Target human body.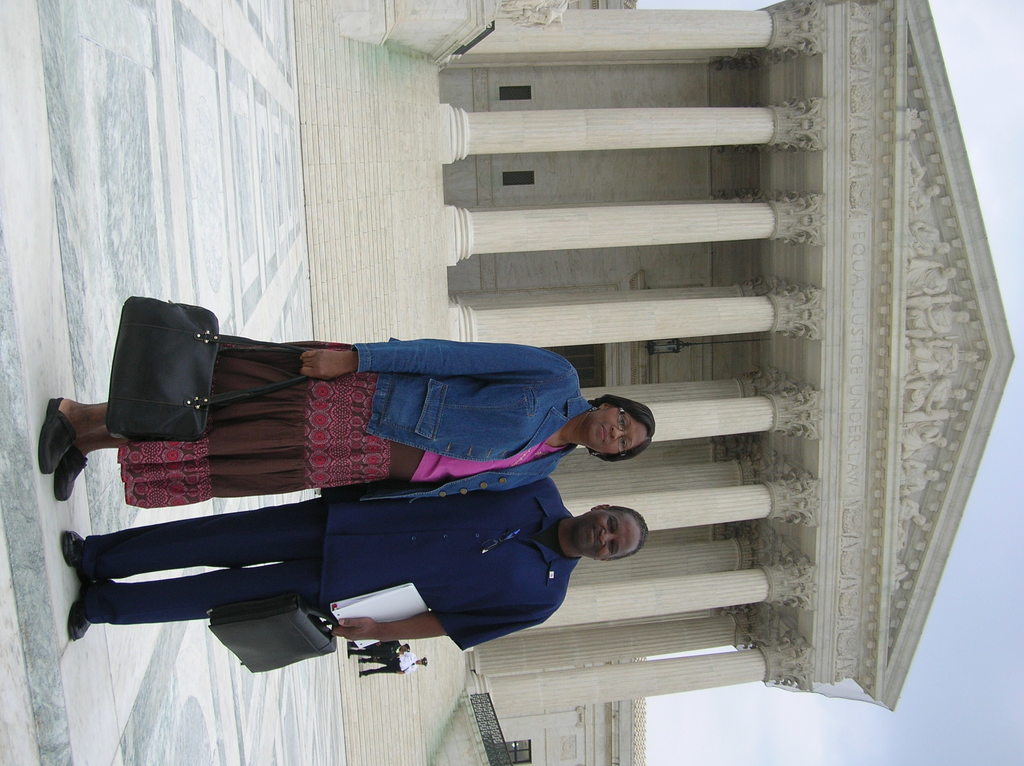
Target region: box=[41, 343, 583, 502].
